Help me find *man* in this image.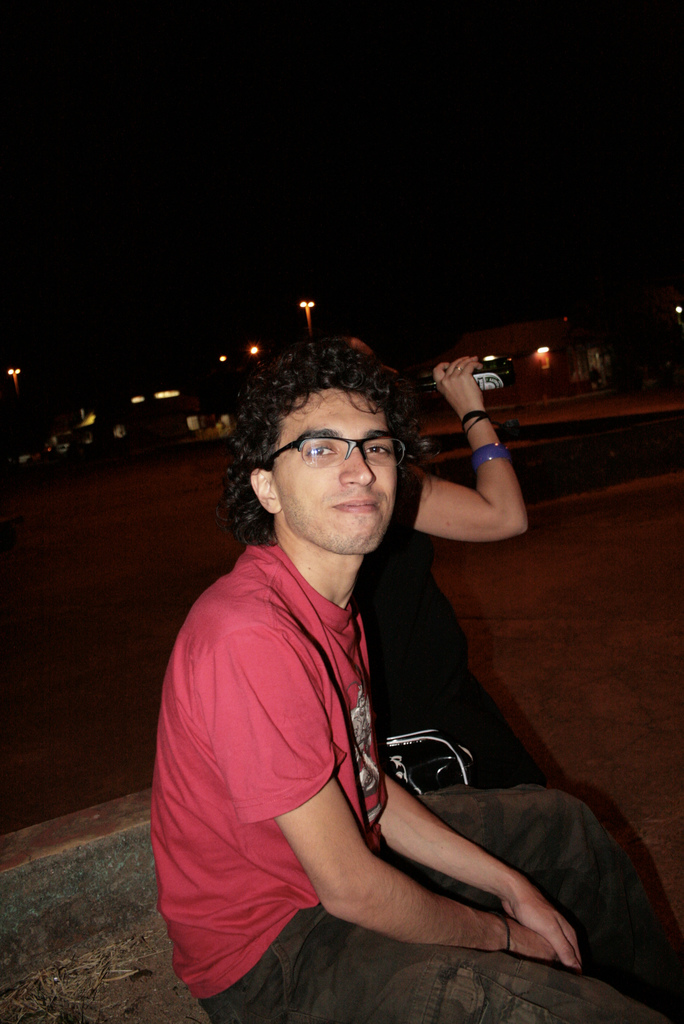
Found it: {"x1": 142, "y1": 305, "x2": 590, "y2": 1023}.
